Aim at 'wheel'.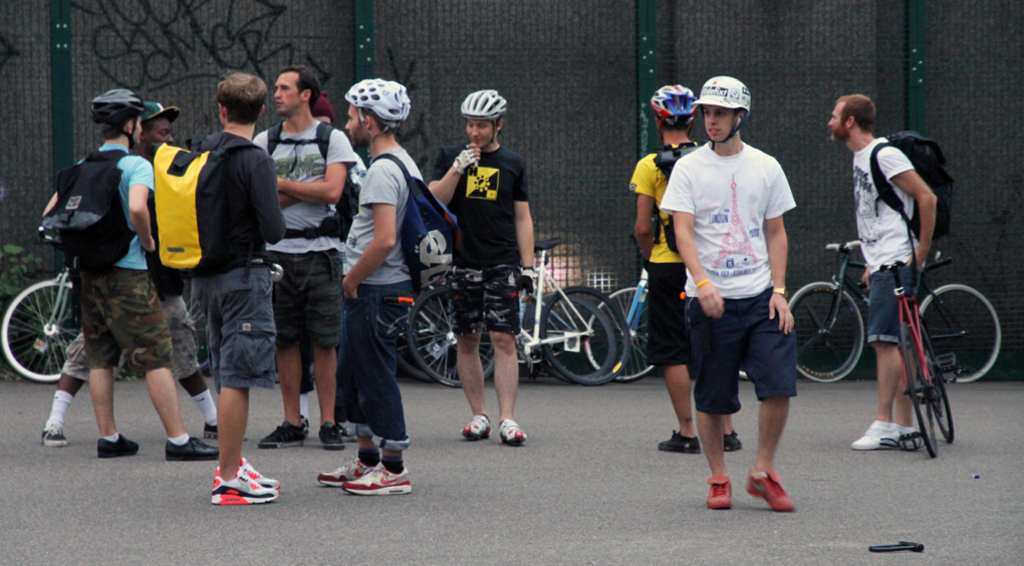
Aimed at detection(377, 294, 439, 383).
